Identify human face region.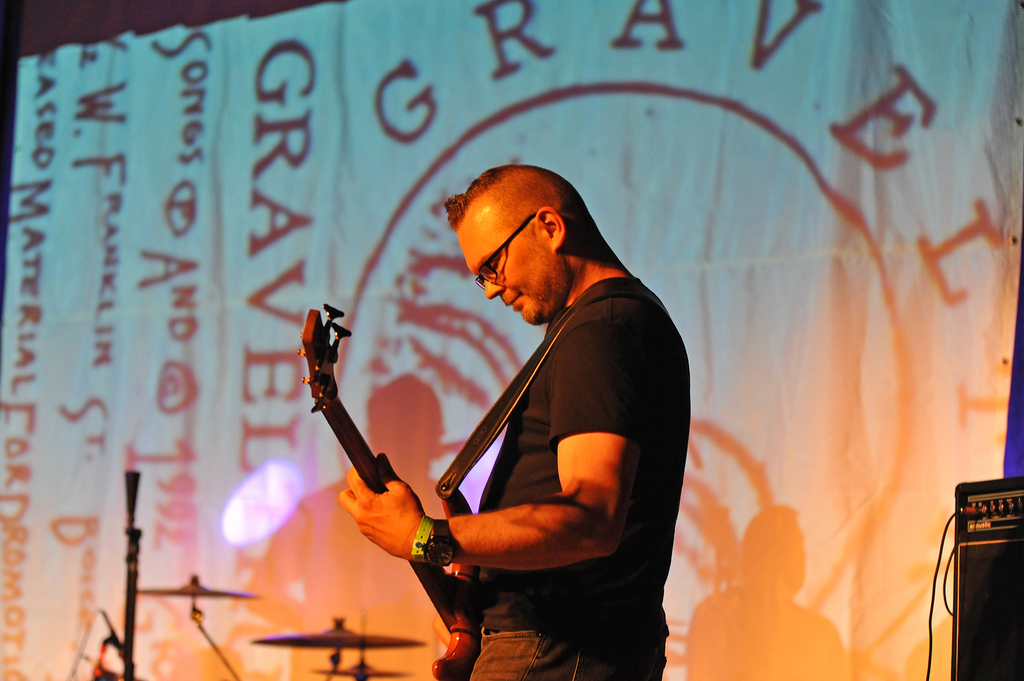
Region: 454:212:568:327.
